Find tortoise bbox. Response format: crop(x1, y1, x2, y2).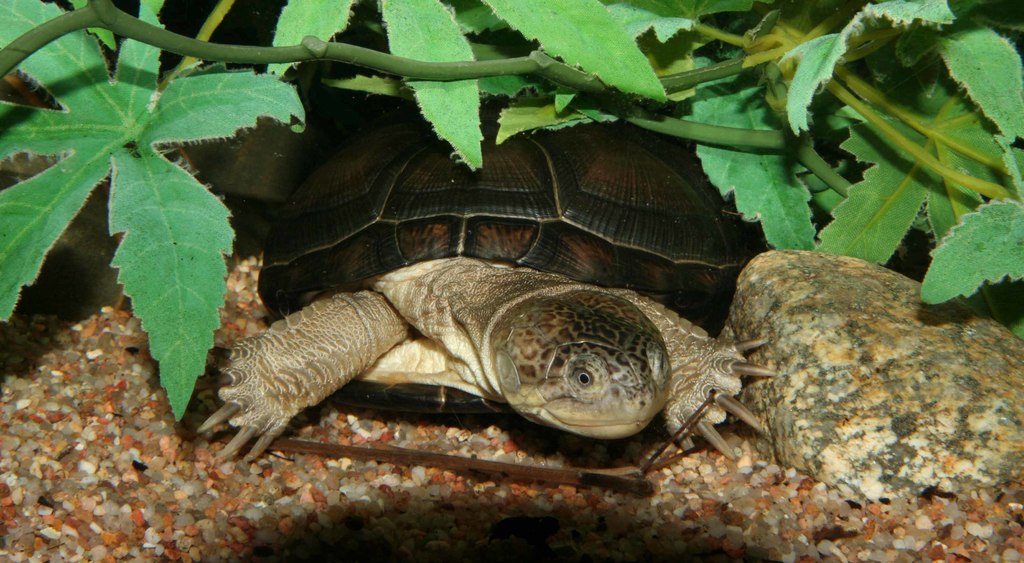
crop(190, 104, 769, 468).
